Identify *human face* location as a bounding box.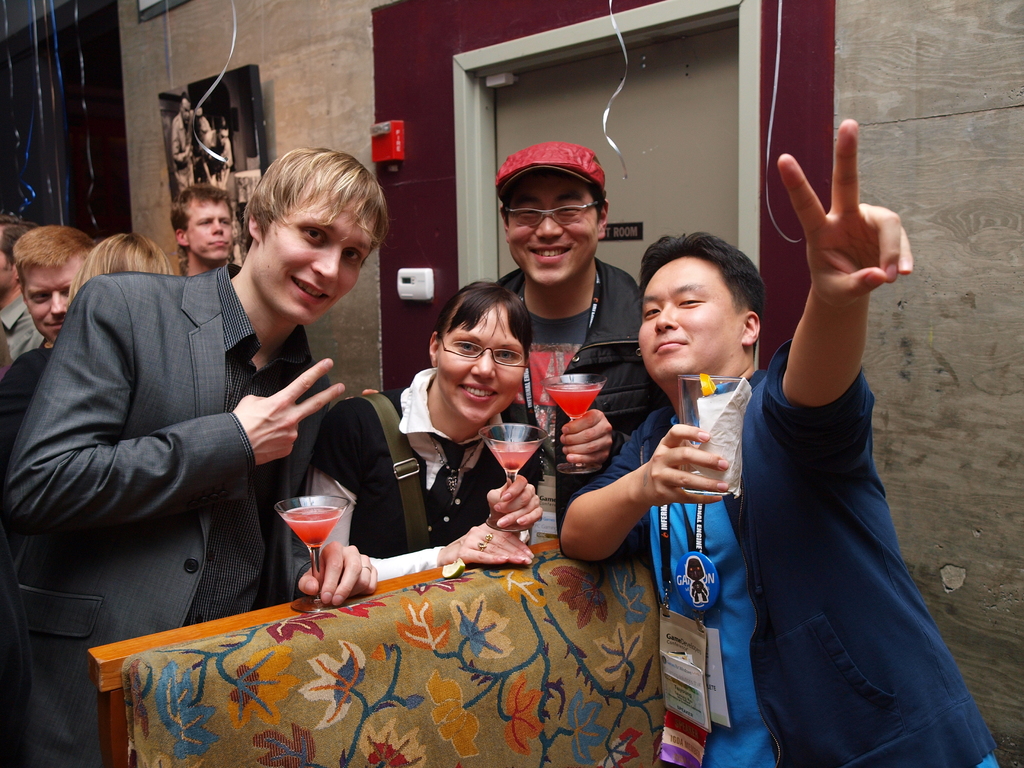
<box>638,254,746,378</box>.
